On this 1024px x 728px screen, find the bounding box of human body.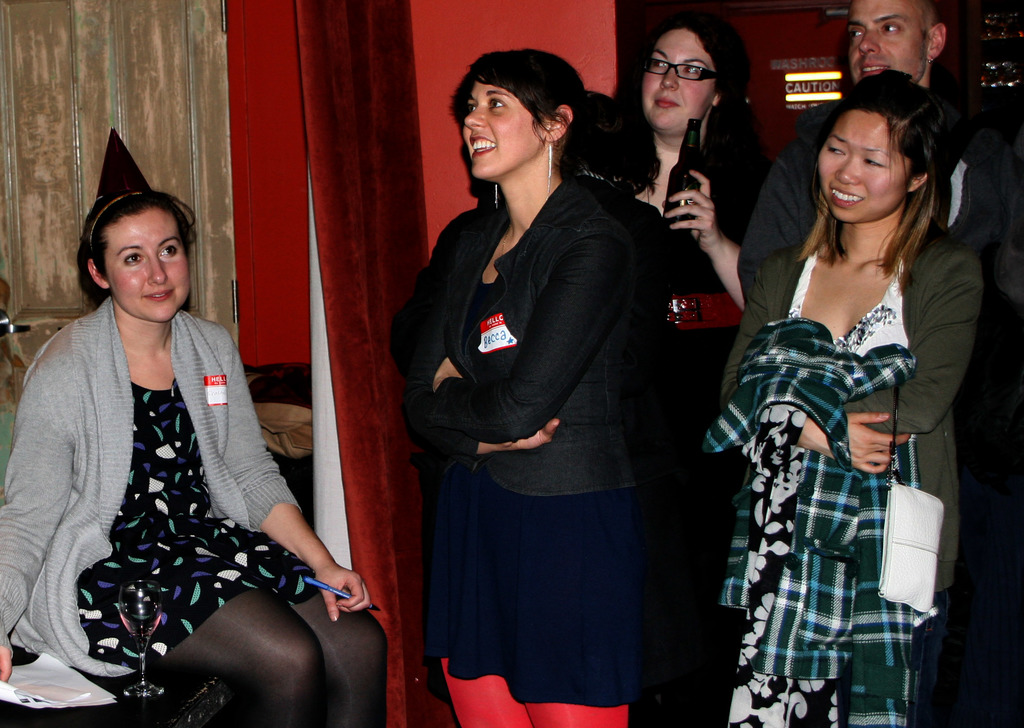
Bounding box: 630, 15, 775, 725.
